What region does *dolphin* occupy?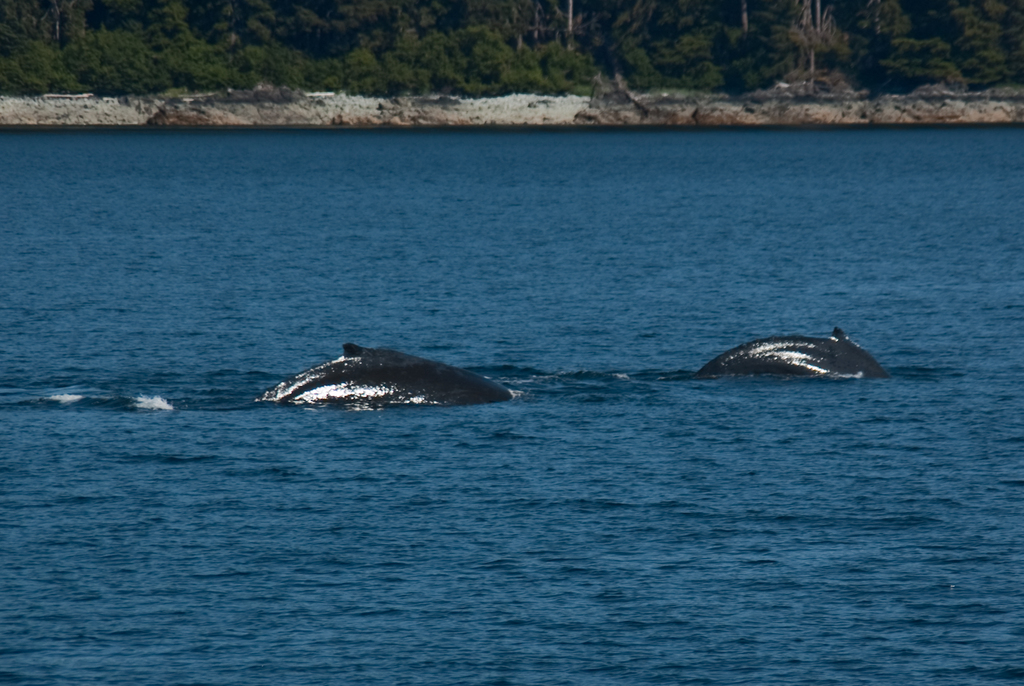
(left=700, top=329, right=894, bottom=382).
